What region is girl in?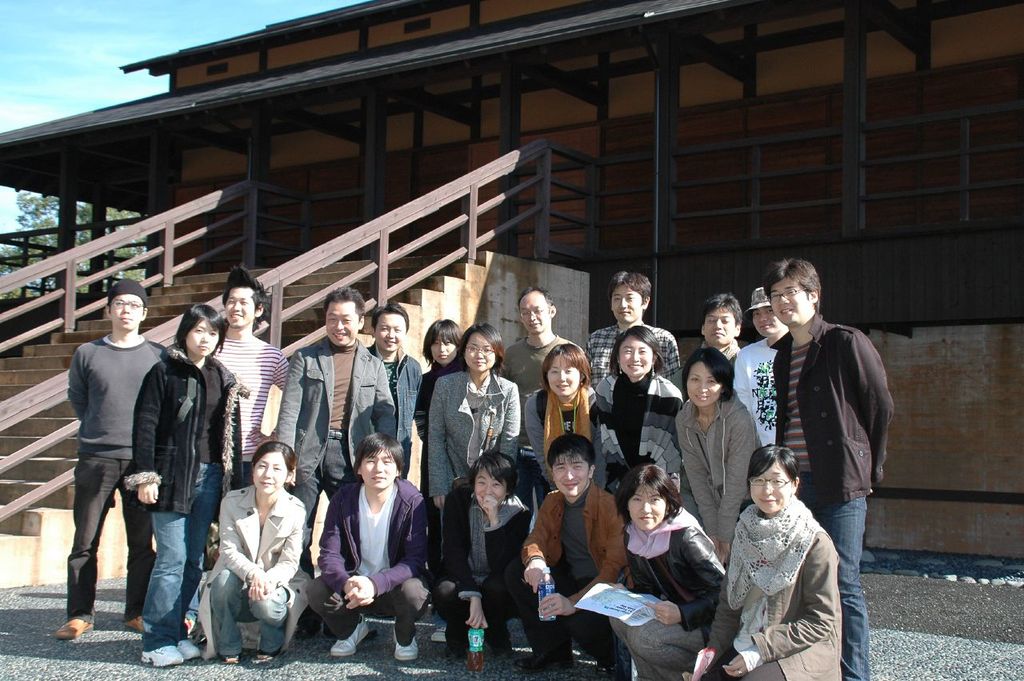
locate(440, 450, 529, 663).
